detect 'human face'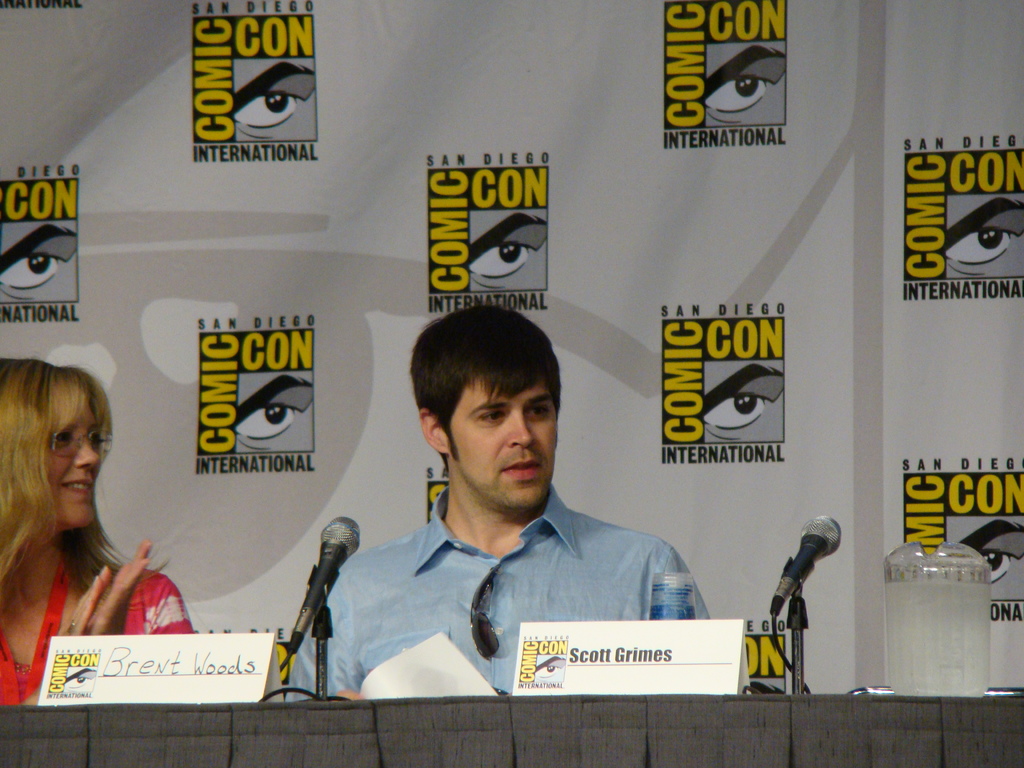
<region>49, 403, 102, 527</region>
